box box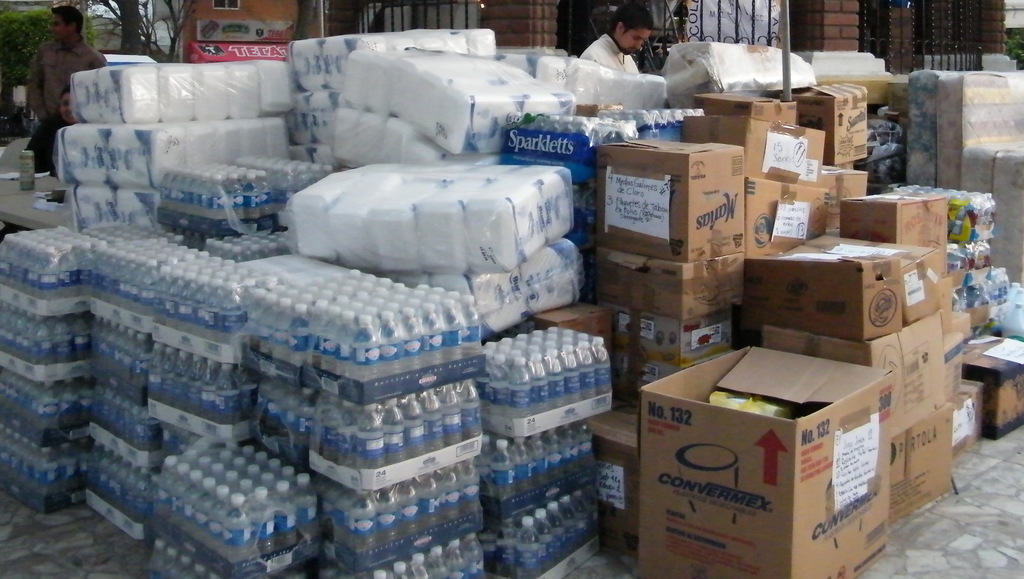
rect(684, 115, 822, 185)
